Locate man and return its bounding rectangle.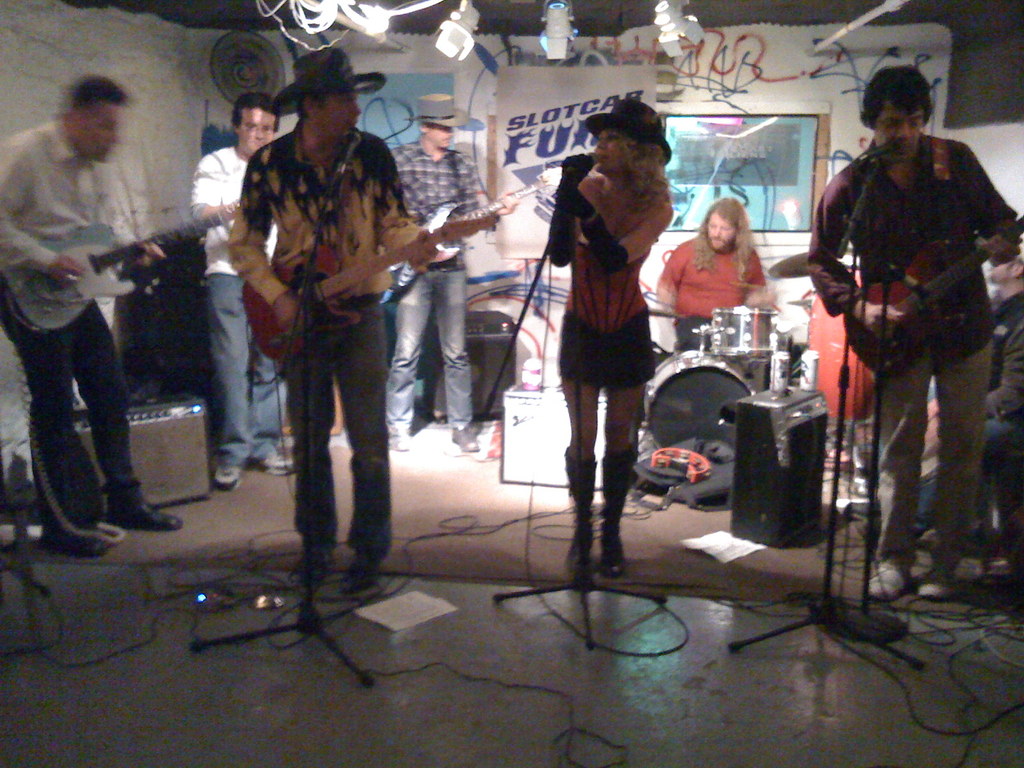
[left=6, top=62, right=200, bottom=551].
